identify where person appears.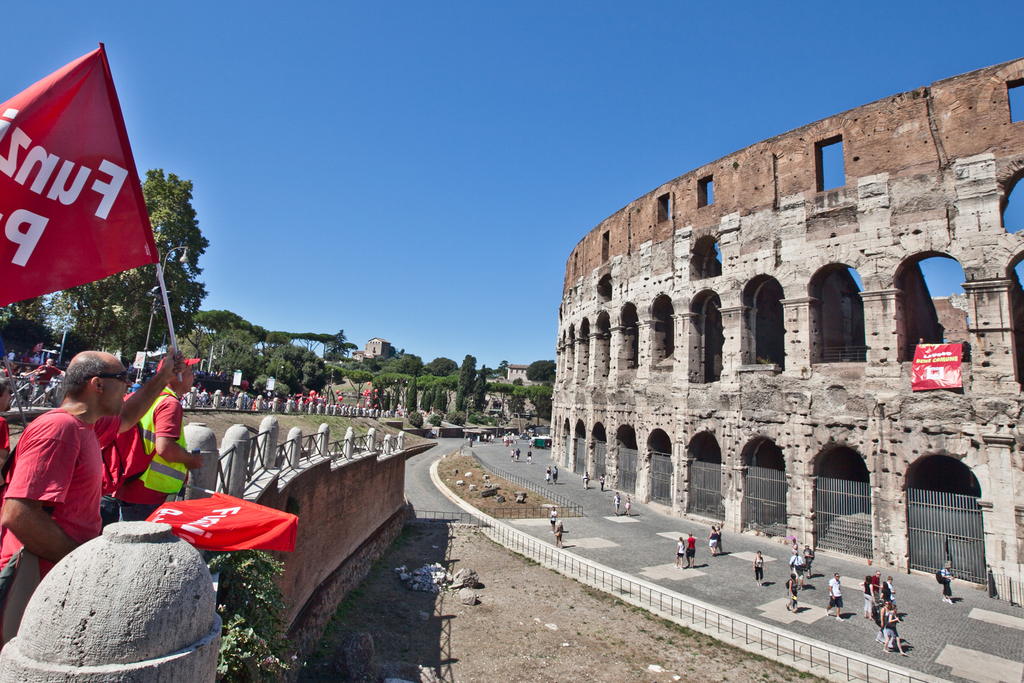
Appears at {"x1": 526, "y1": 450, "x2": 530, "y2": 464}.
